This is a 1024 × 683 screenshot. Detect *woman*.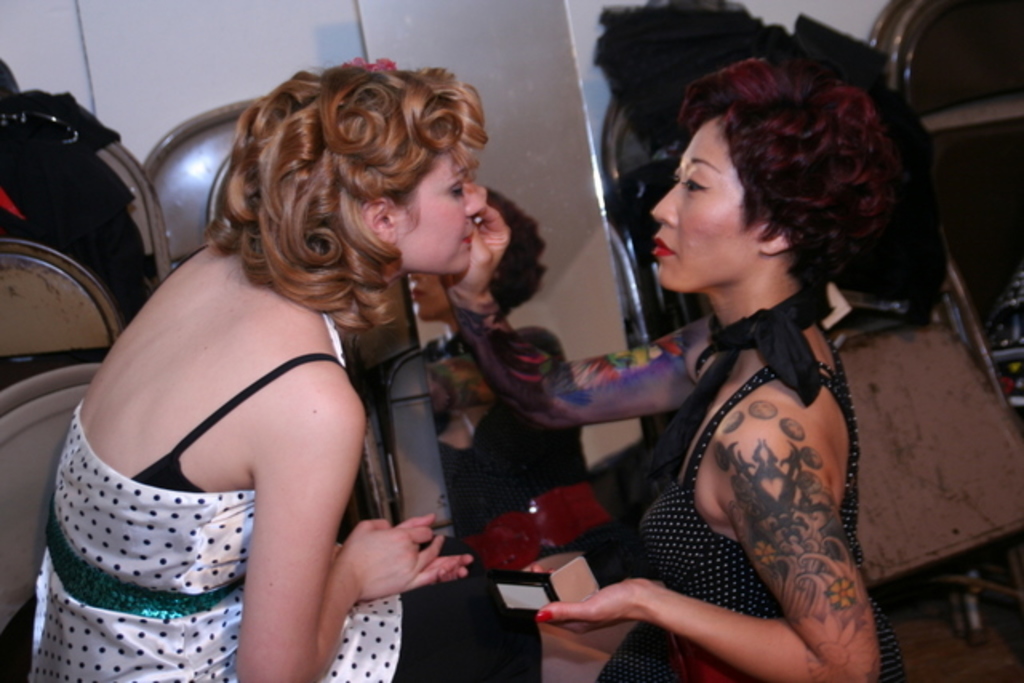
24, 51, 547, 681.
